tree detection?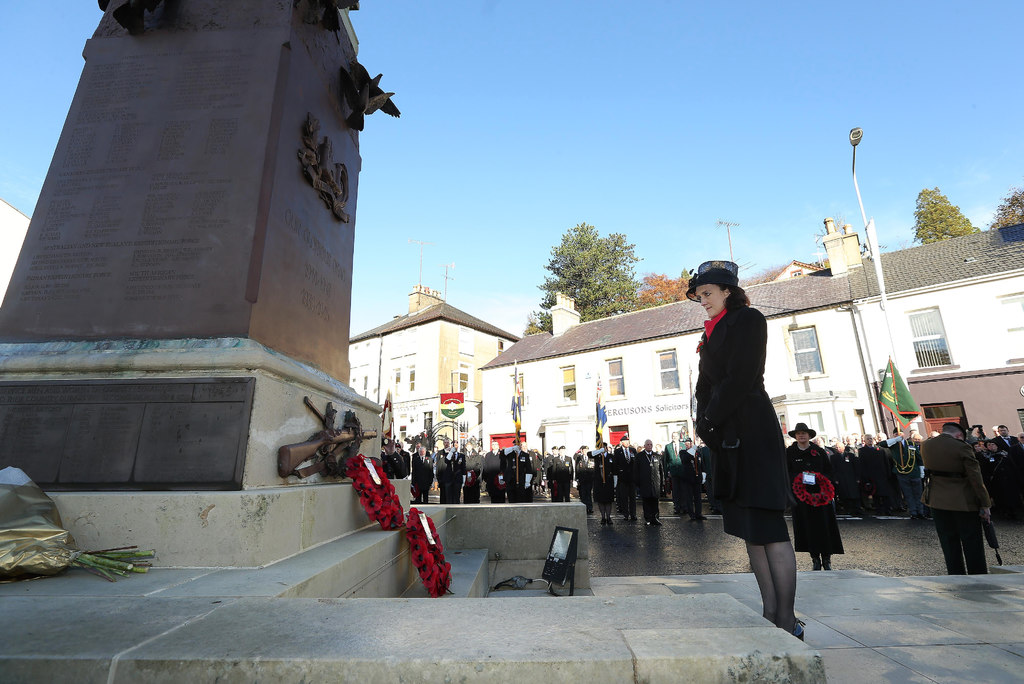
rect(641, 260, 696, 307)
